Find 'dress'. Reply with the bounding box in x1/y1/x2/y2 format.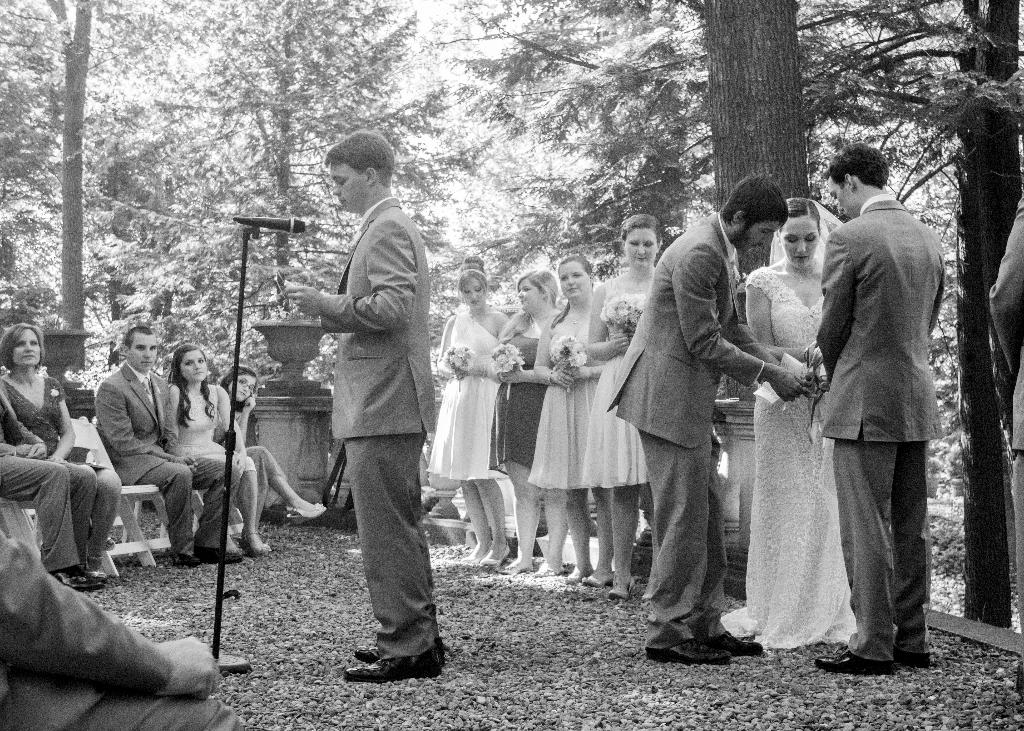
428/314/502/483.
